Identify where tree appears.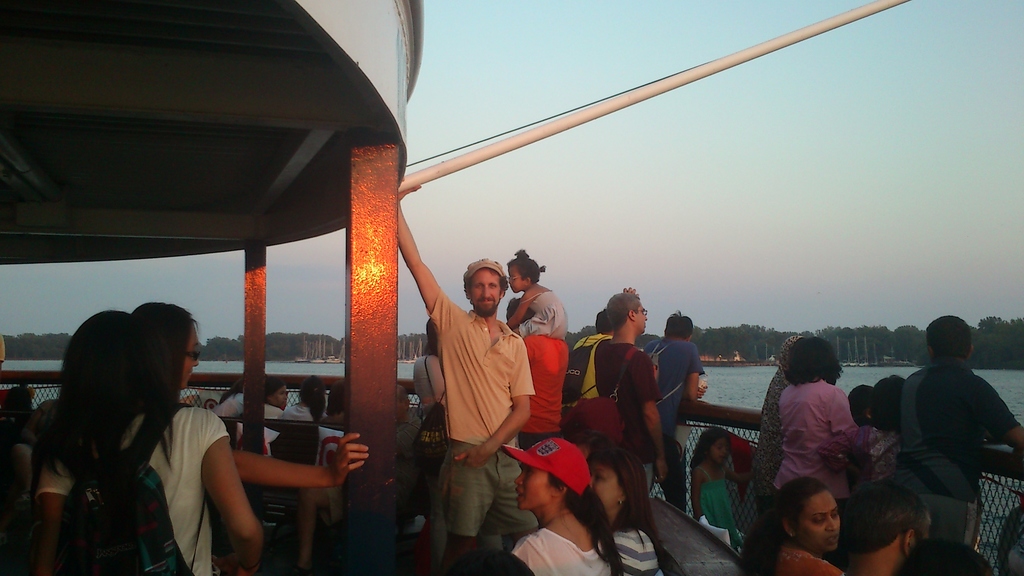
Appears at {"x1": 857, "y1": 317, "x2": 873, "y2": 370}.
